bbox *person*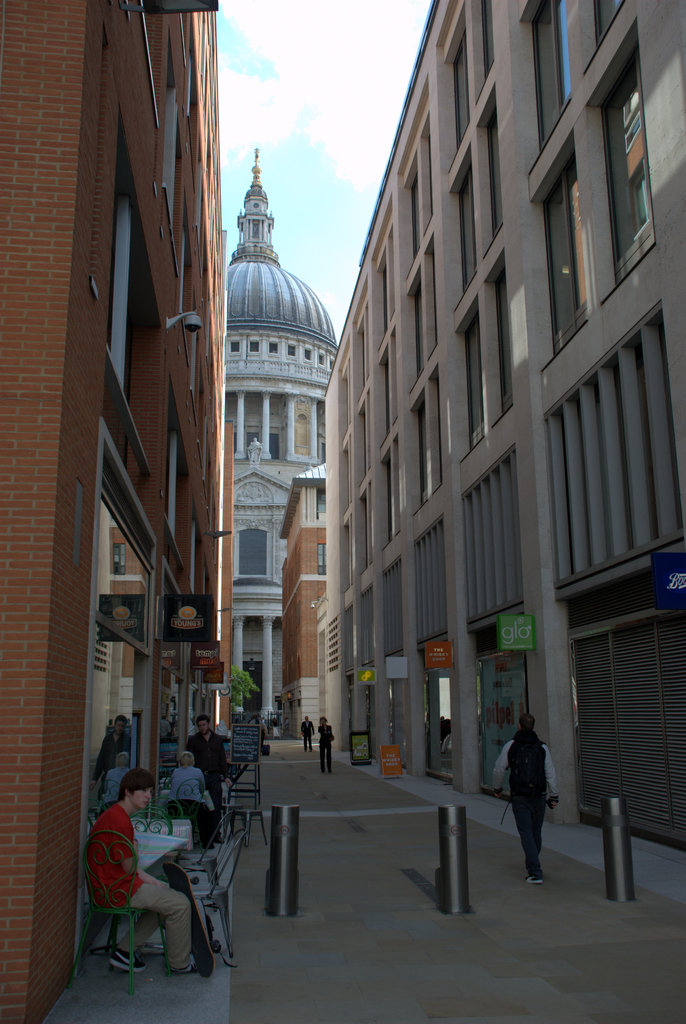
box=[293, 712, 315, 748]
